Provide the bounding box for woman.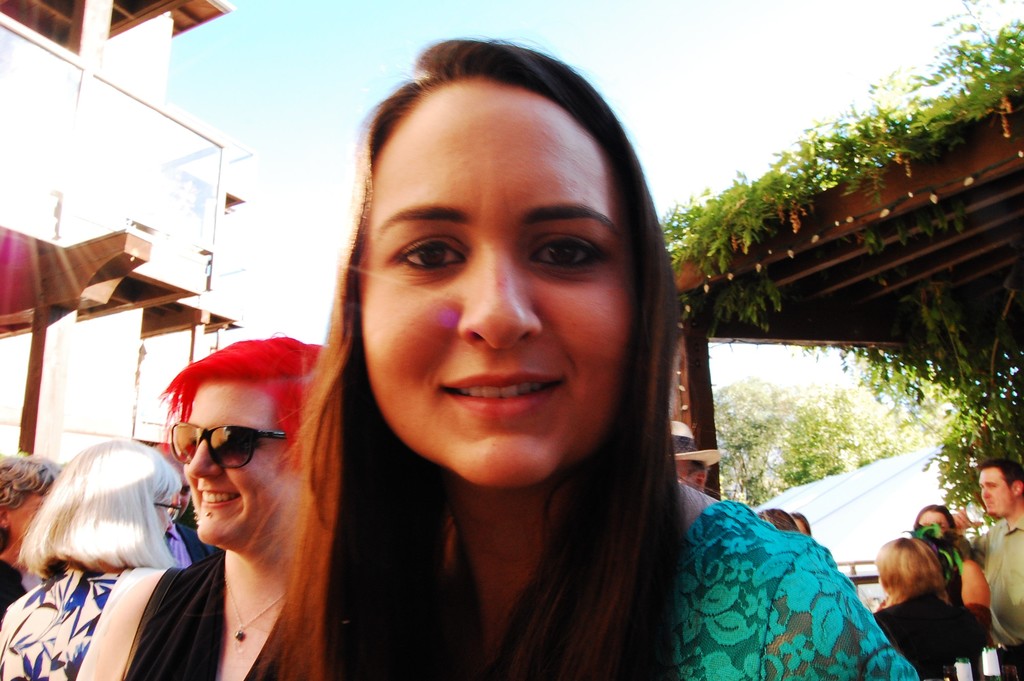
select_region(915, 505, 995, 639).
